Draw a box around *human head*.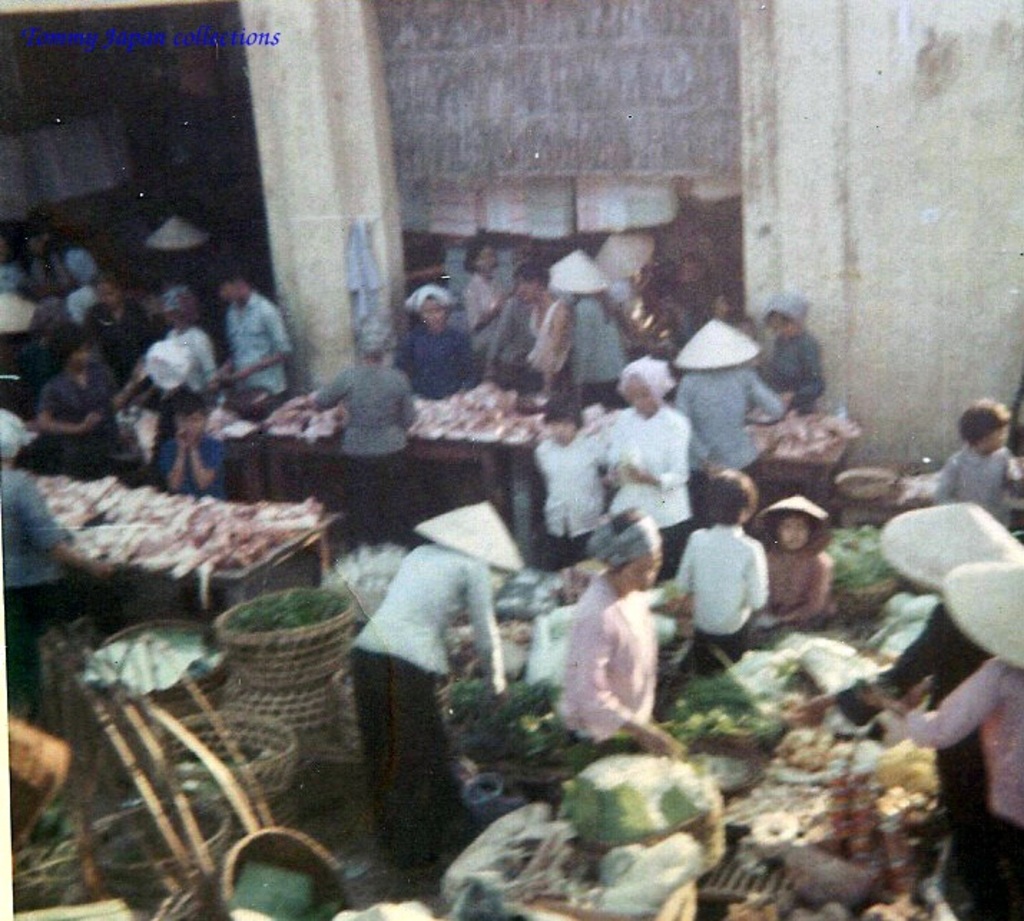
[x1=95, y1=274, x2=126, y2=312].
